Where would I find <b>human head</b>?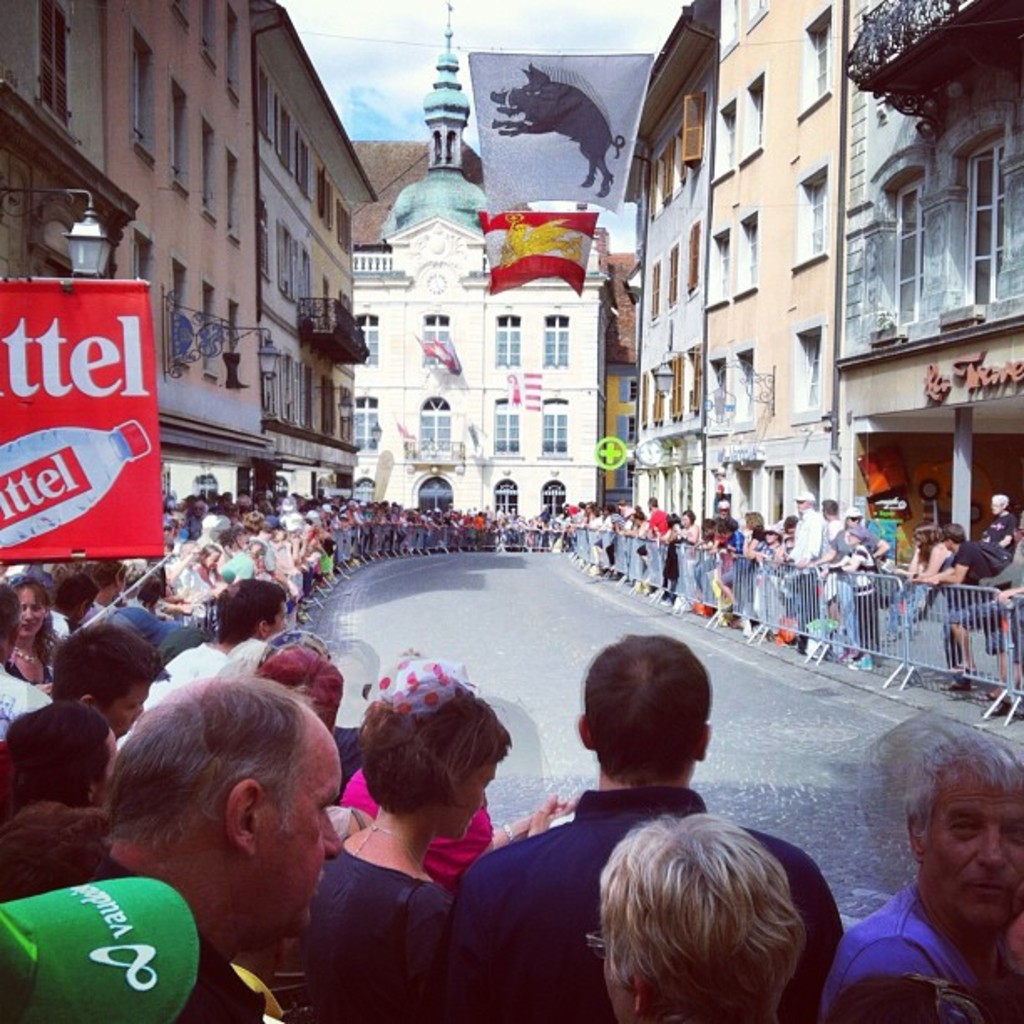
At 355/679/512/842.
